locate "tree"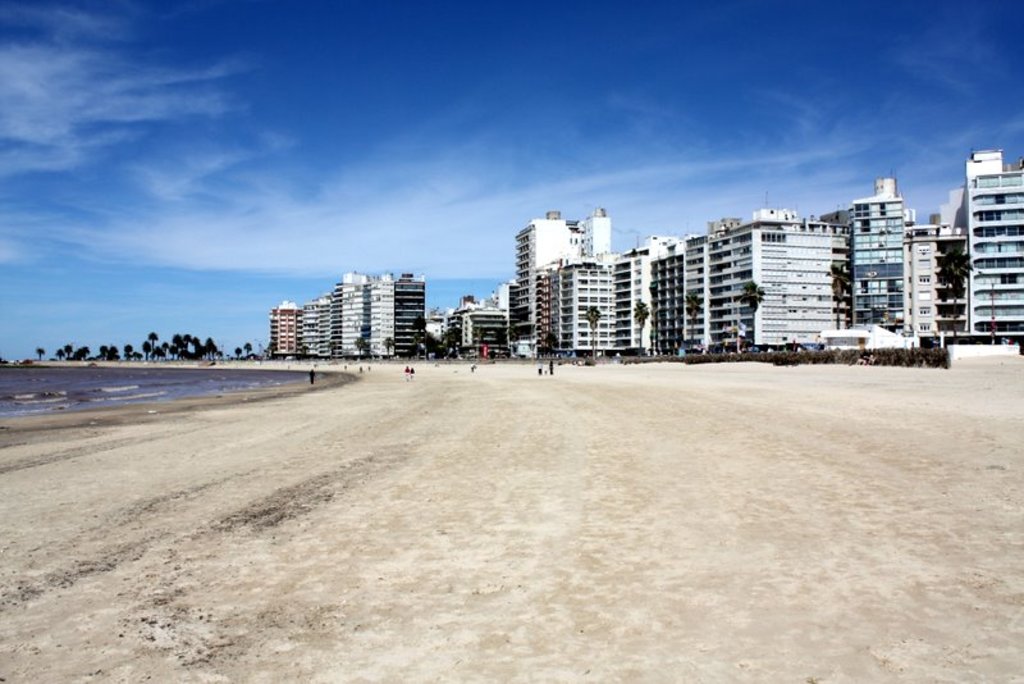
BBox(509, 327, 521, 352)
